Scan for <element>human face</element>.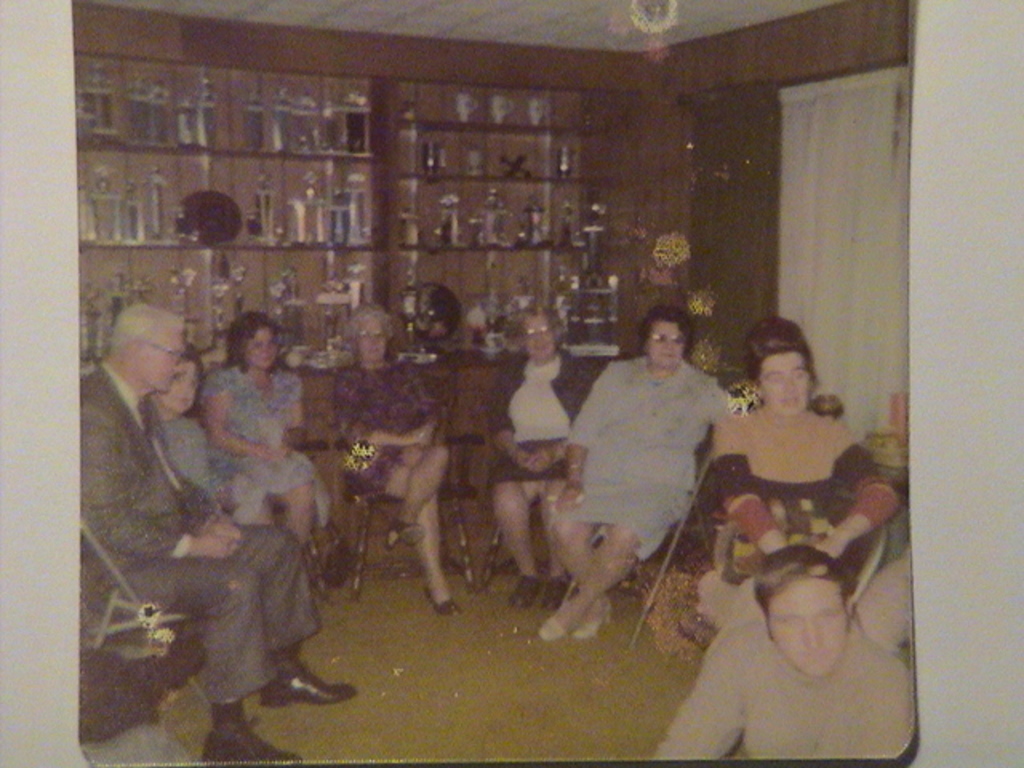
Scan result: (774, 586, 845, 674).
